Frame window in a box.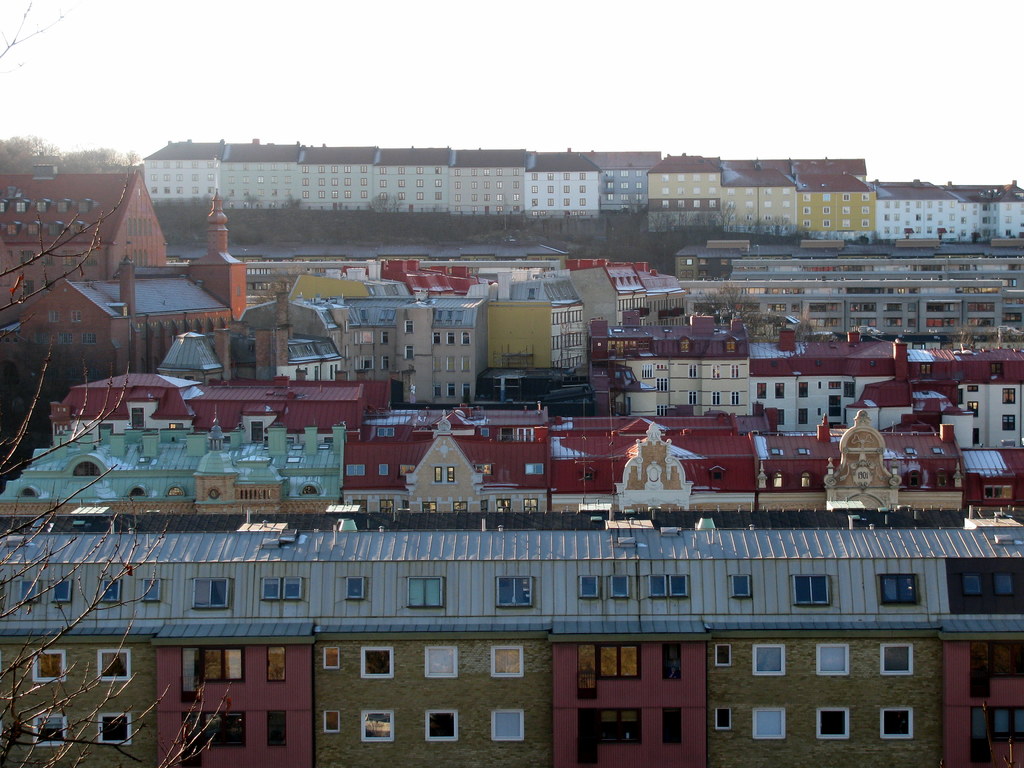
box(648, 572, 687, 598).
